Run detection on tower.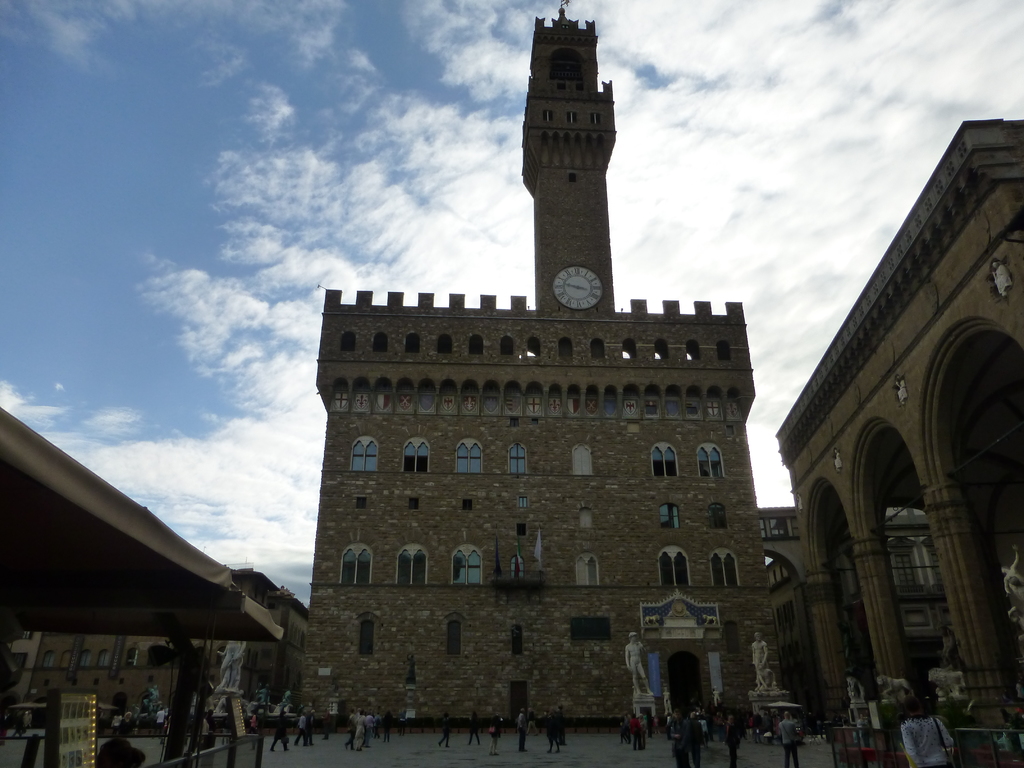
Result: {"x1": 525, "y1": 0, "x2": 621, "y2": 311}.
